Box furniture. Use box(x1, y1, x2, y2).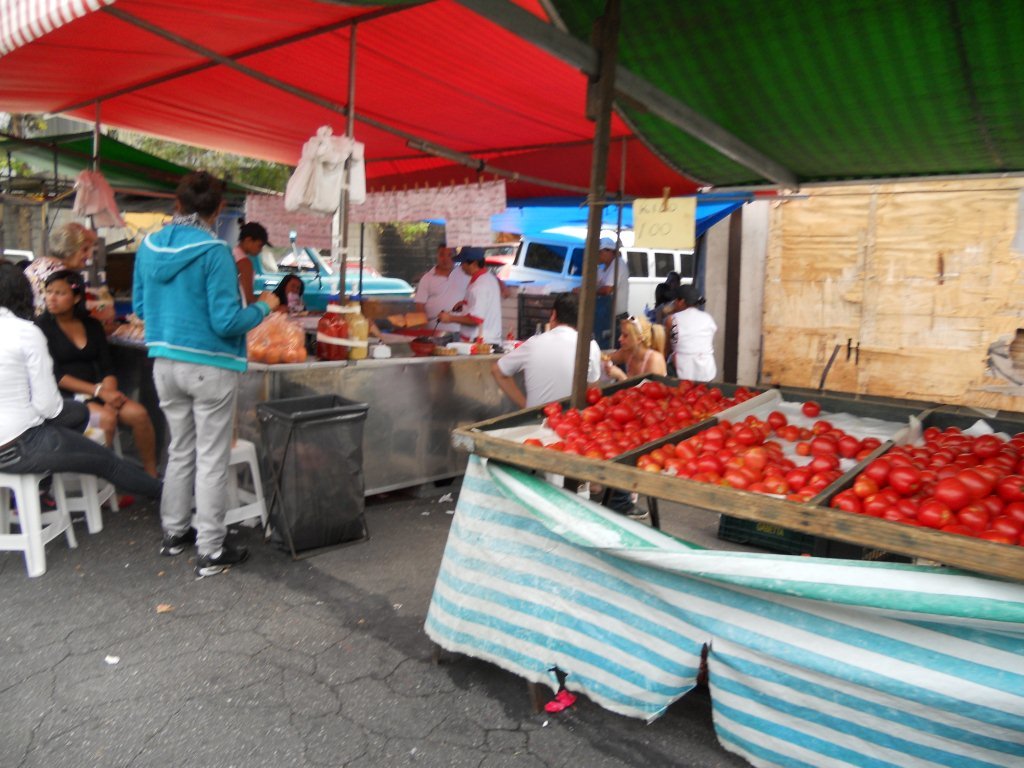
box(73, 393, 97, 403).
